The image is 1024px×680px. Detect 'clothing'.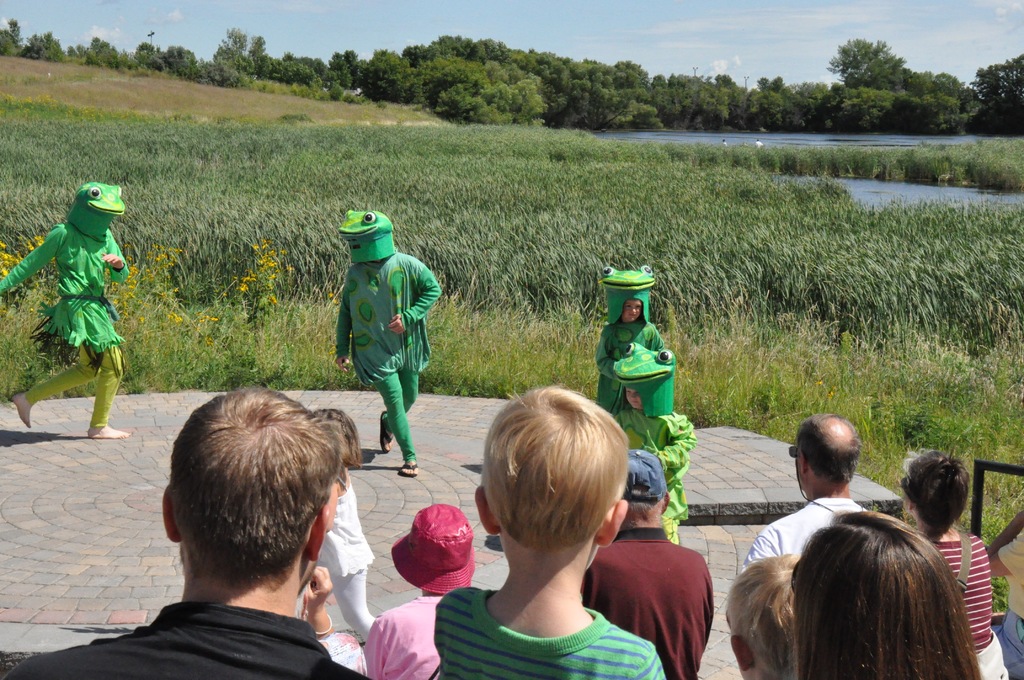
Detection: {"left": 317, "top": 631, "right": 365, "bottom": 672}.
